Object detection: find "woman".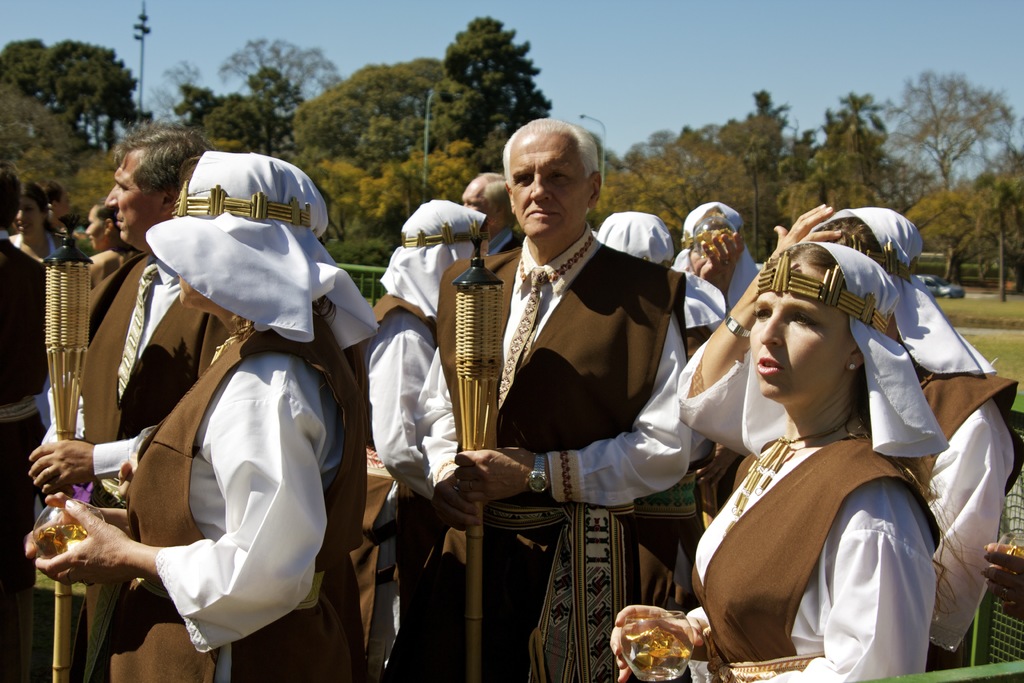
<box>24,146,380,682</box>.
